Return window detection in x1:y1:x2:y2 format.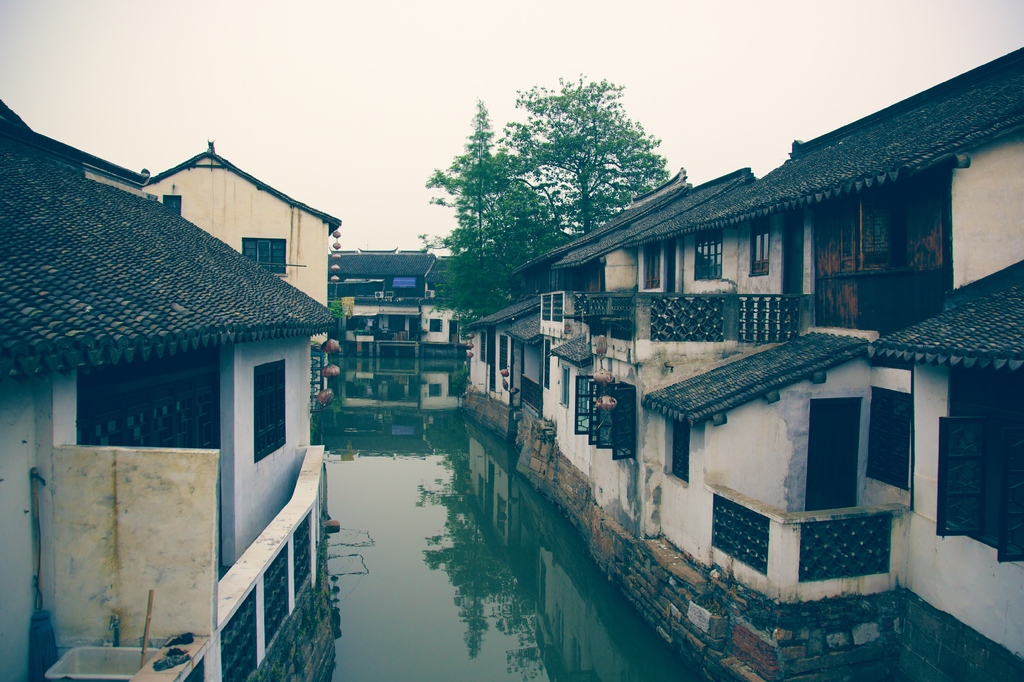
694:230:723:281.
